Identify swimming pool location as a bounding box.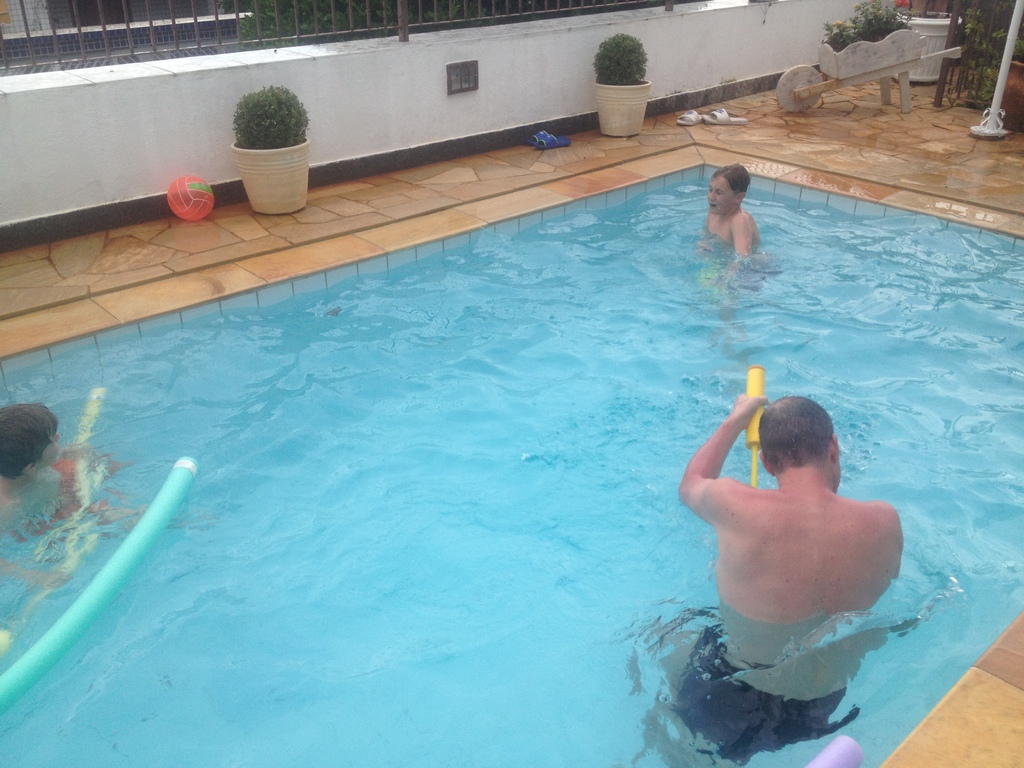
(0,166,1023,767).
